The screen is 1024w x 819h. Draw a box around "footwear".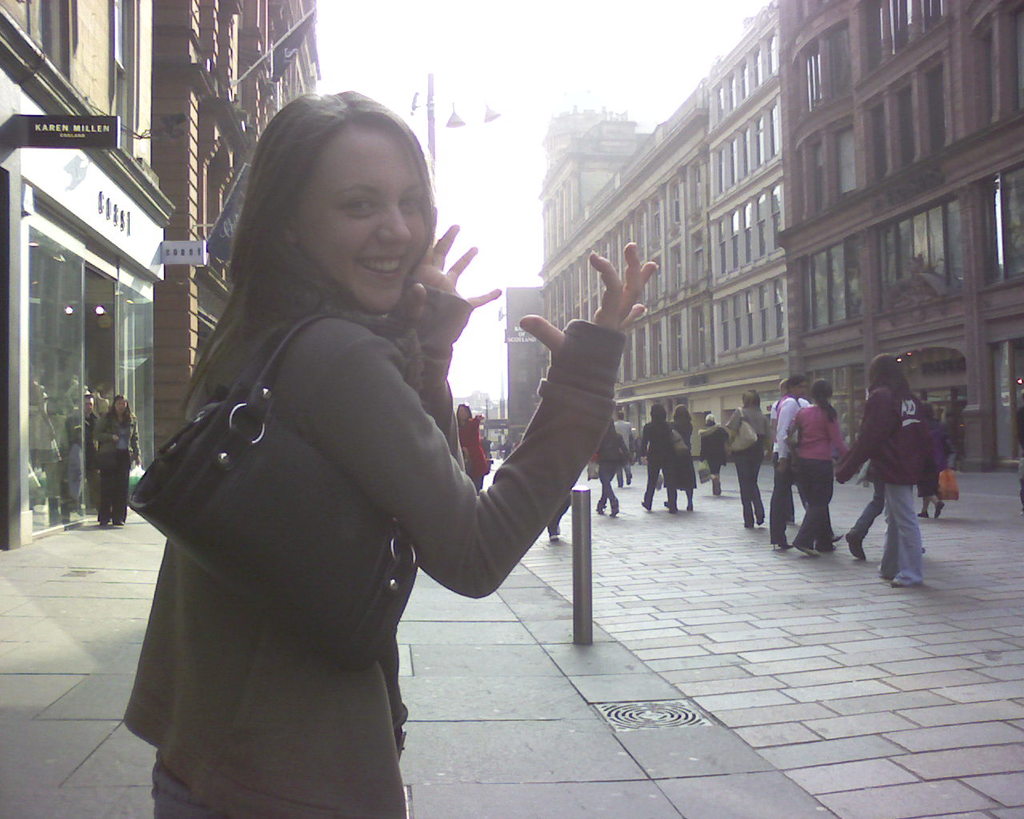
[left=827, top=534, right=850, bottom=541].
